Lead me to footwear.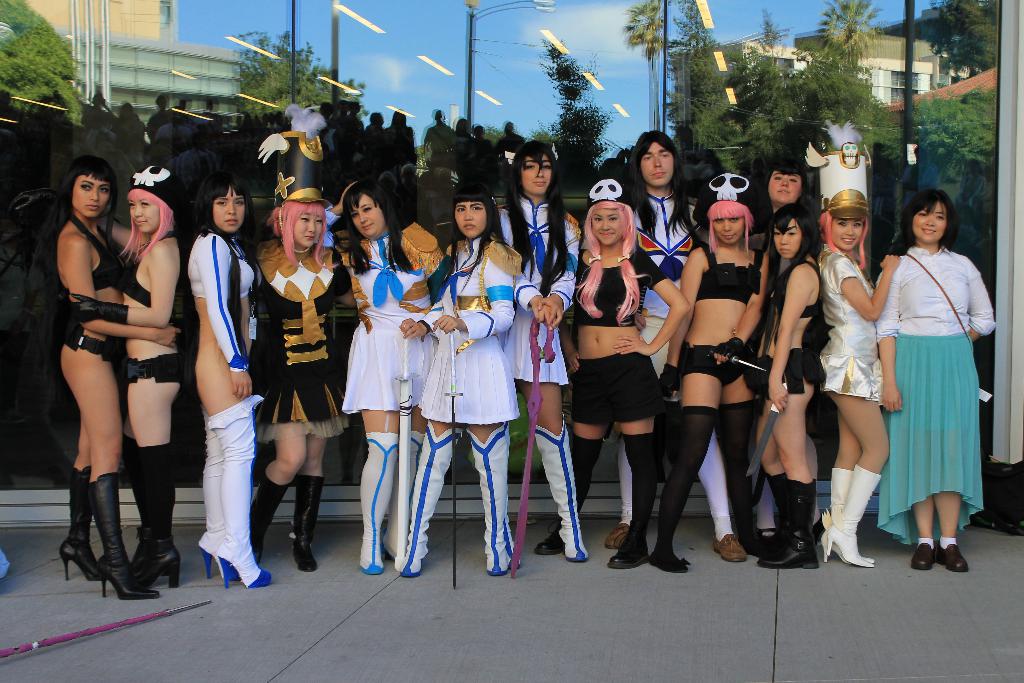
Lead to detection(358, 425, 391, 577).
